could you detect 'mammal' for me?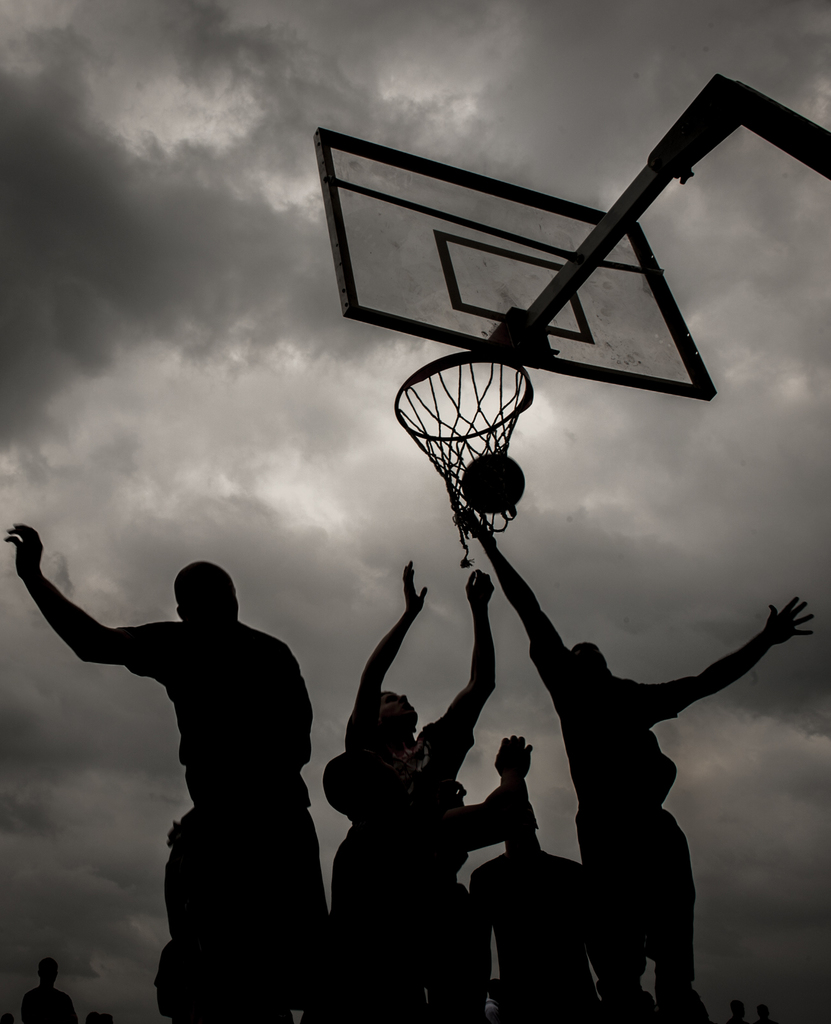
Detection result: <region>450, 514, 819, 1023</region>.
